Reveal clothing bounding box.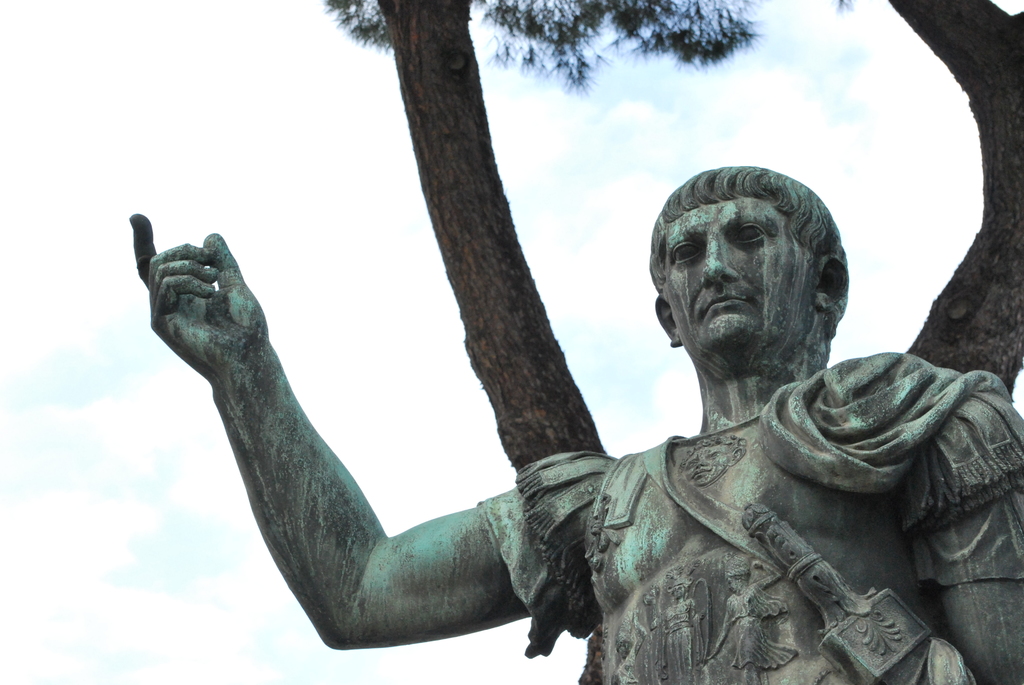
Revealed: BBox(480, 351, 1023, 684).
